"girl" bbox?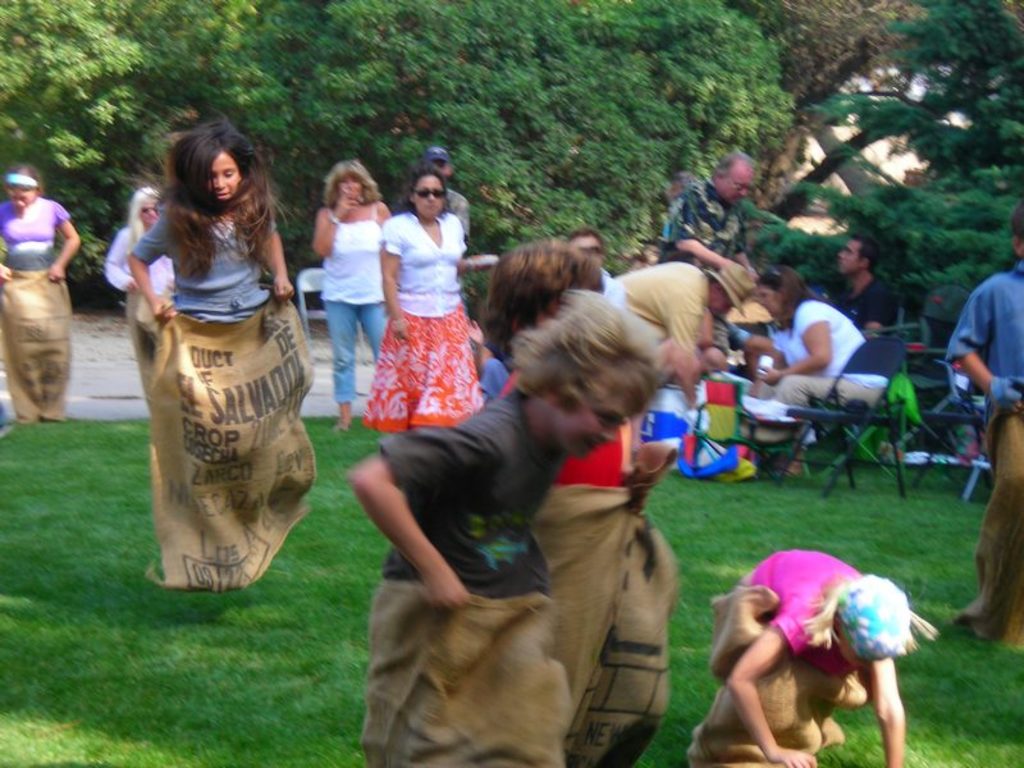
detection(723, 547, 940, 767)
